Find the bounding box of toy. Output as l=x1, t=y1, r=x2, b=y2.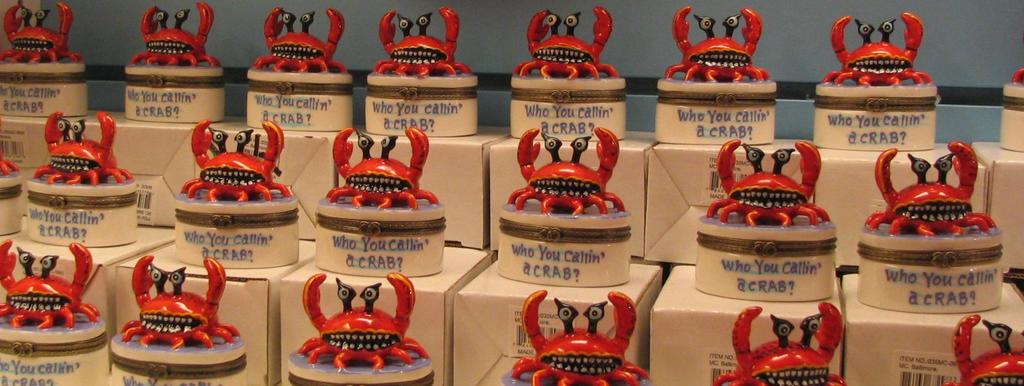
l=378, t=8, r=472, b=77.
